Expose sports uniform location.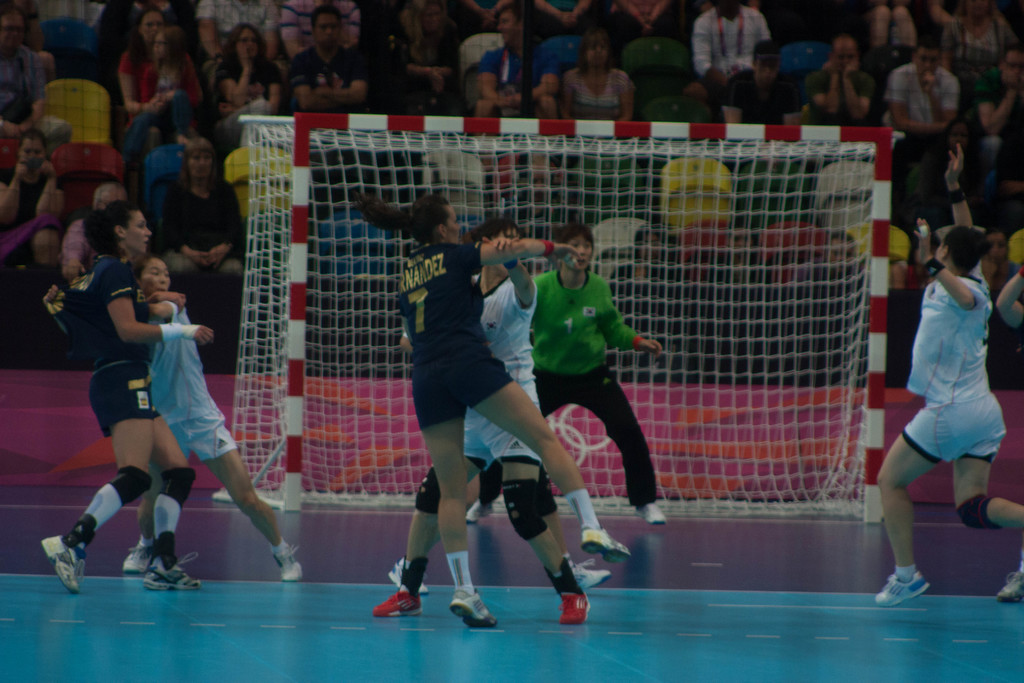
Exposed at BBox(95, 258, 172, 431).
